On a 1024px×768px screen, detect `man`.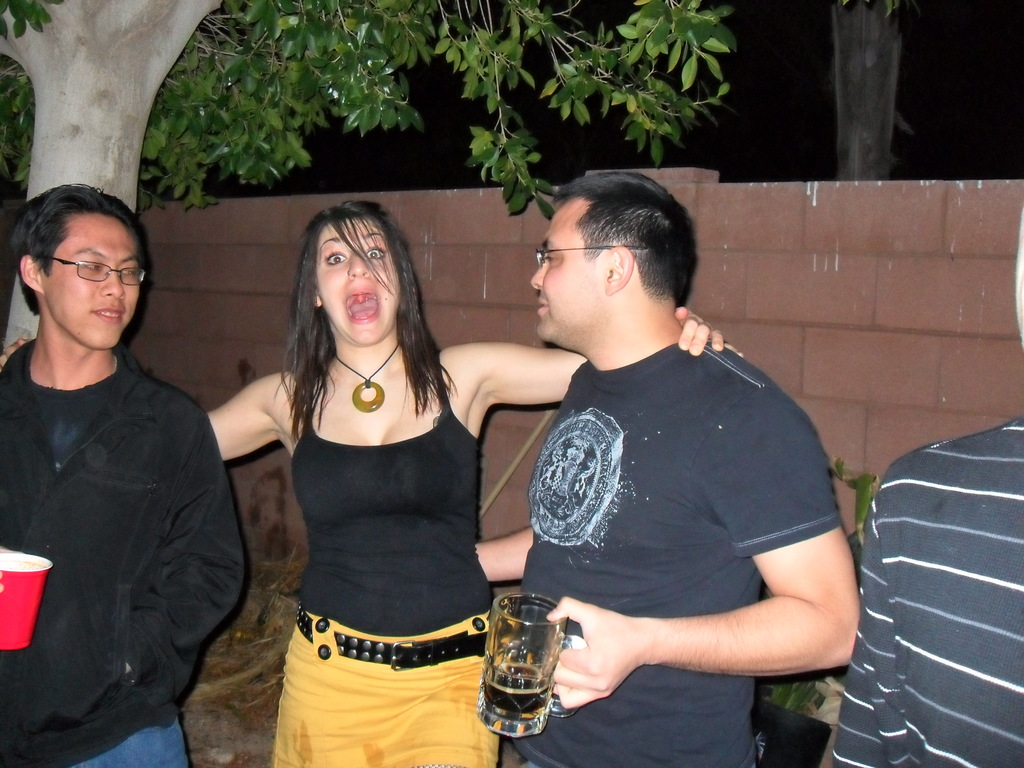
[left=477, top=166, right=863, bottom=767].
